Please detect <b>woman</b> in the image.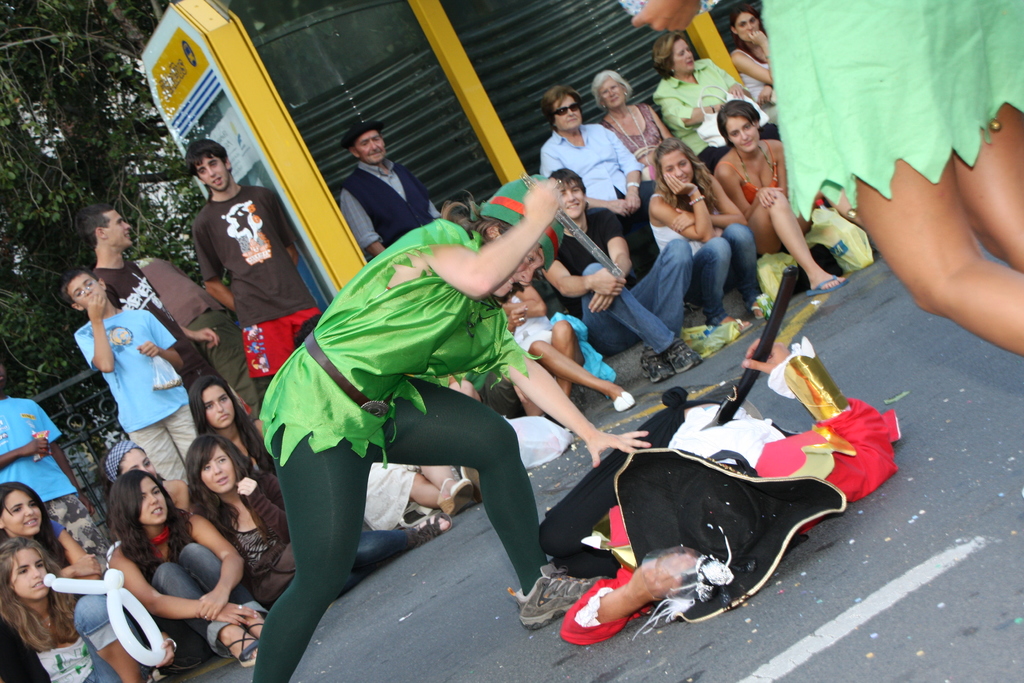
left=250, top=169, right=654, bottom=682.
